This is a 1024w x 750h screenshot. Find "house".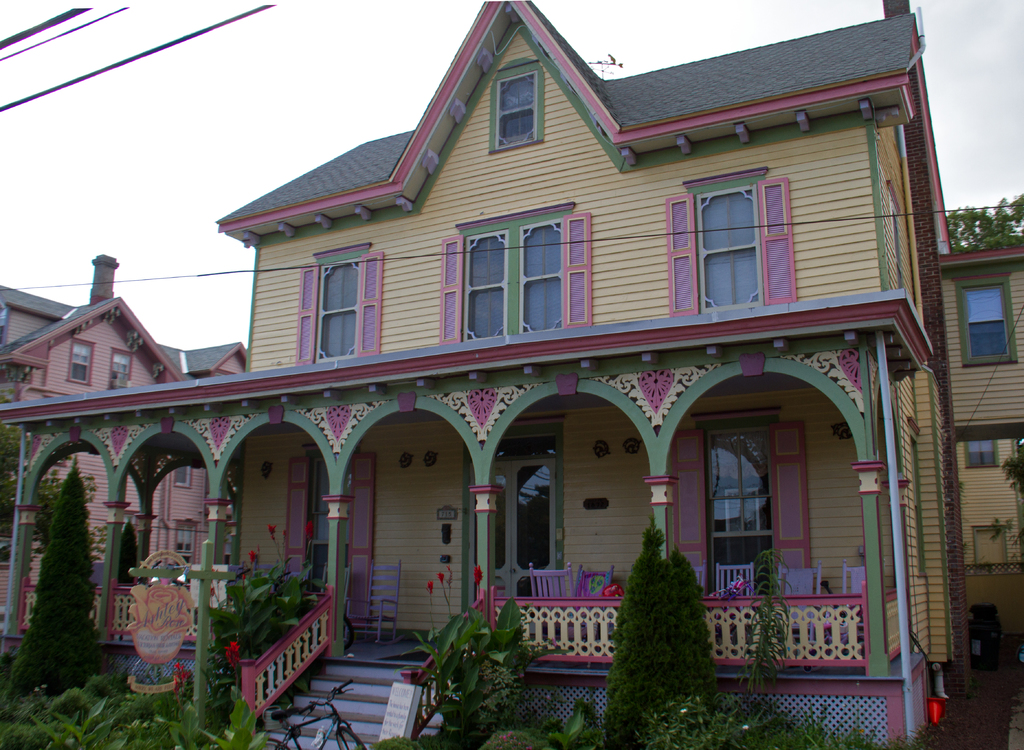
Bounding box: bbox=(241, 14, 934, 720).
